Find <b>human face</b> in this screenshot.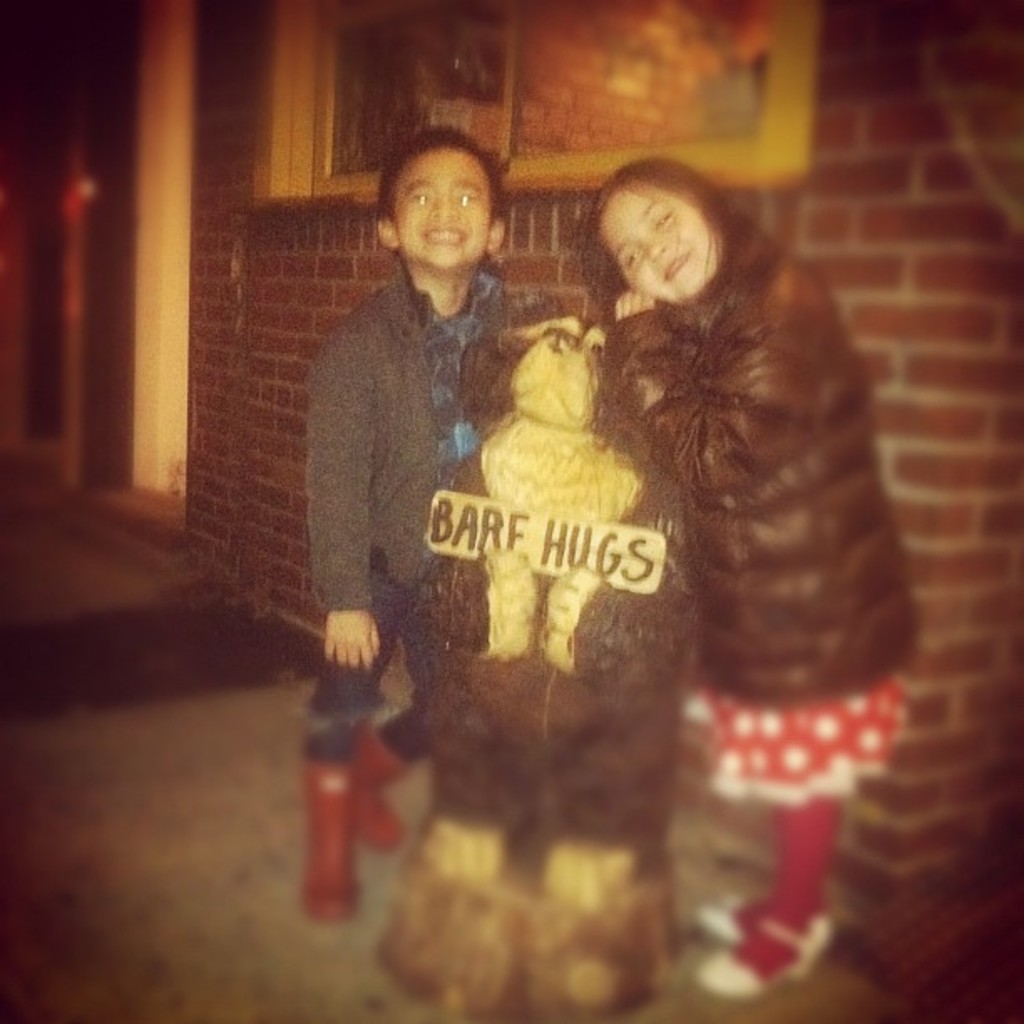
The bounding box for <b>human face</b> is <bbox>601, 179, 721, 298</bbox>.
